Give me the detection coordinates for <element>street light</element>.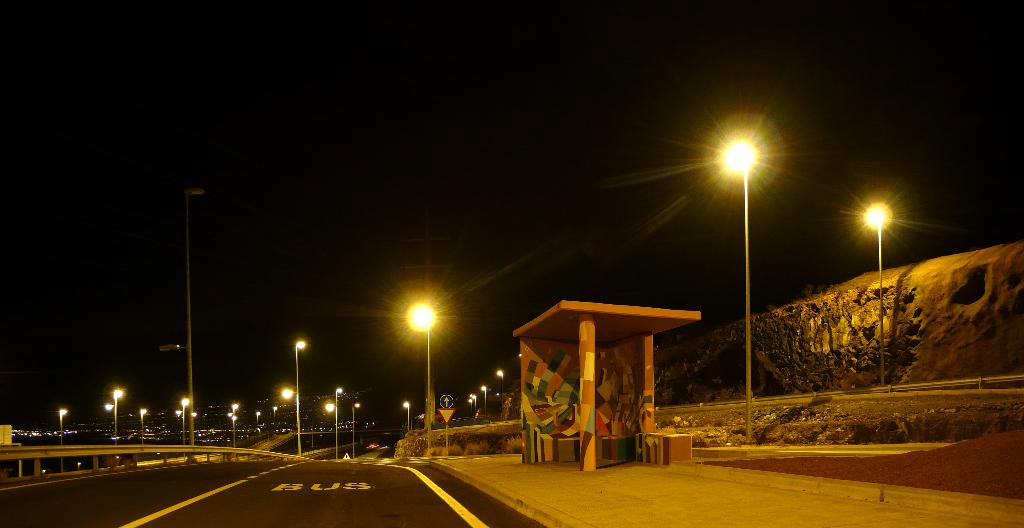
Rect(99, 385, 126, 446).
